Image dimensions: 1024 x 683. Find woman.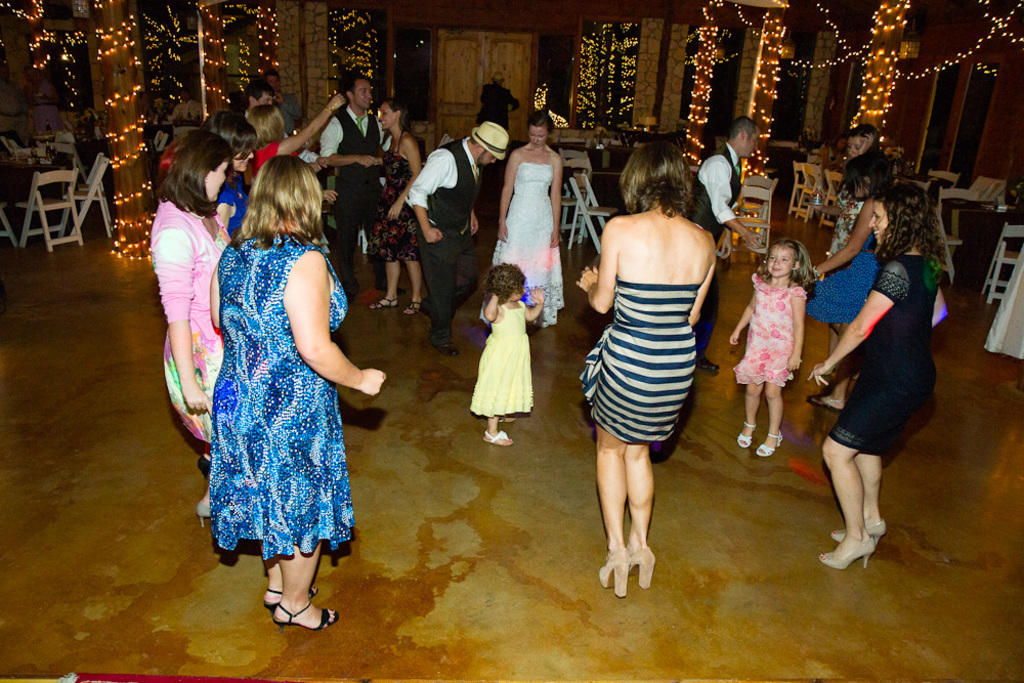
<bbox>208, 150, 397, 635</bbox>.
